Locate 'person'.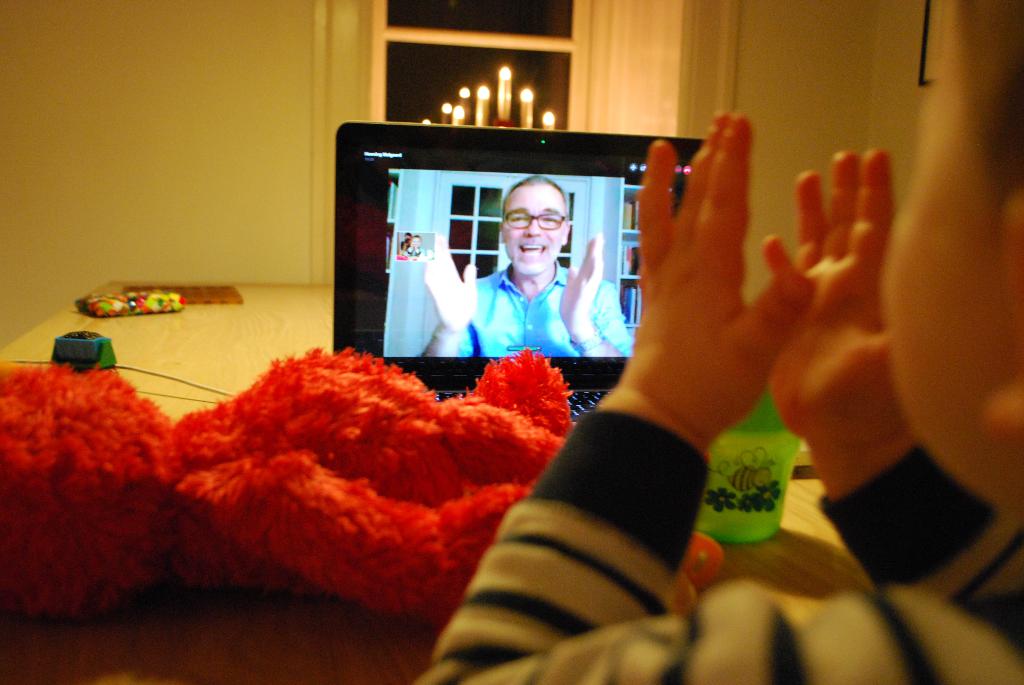
Bounding box: locate(417, 164, 600, 390).
